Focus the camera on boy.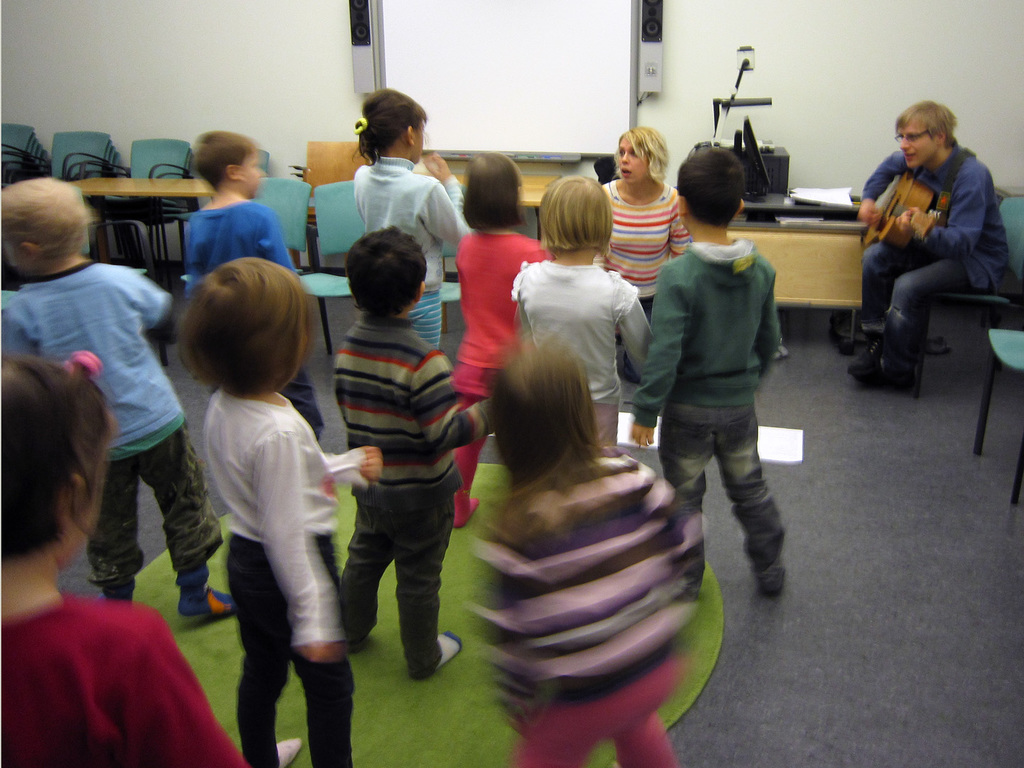
Focus region: left=3, top=177, right=235, bottom=617.
